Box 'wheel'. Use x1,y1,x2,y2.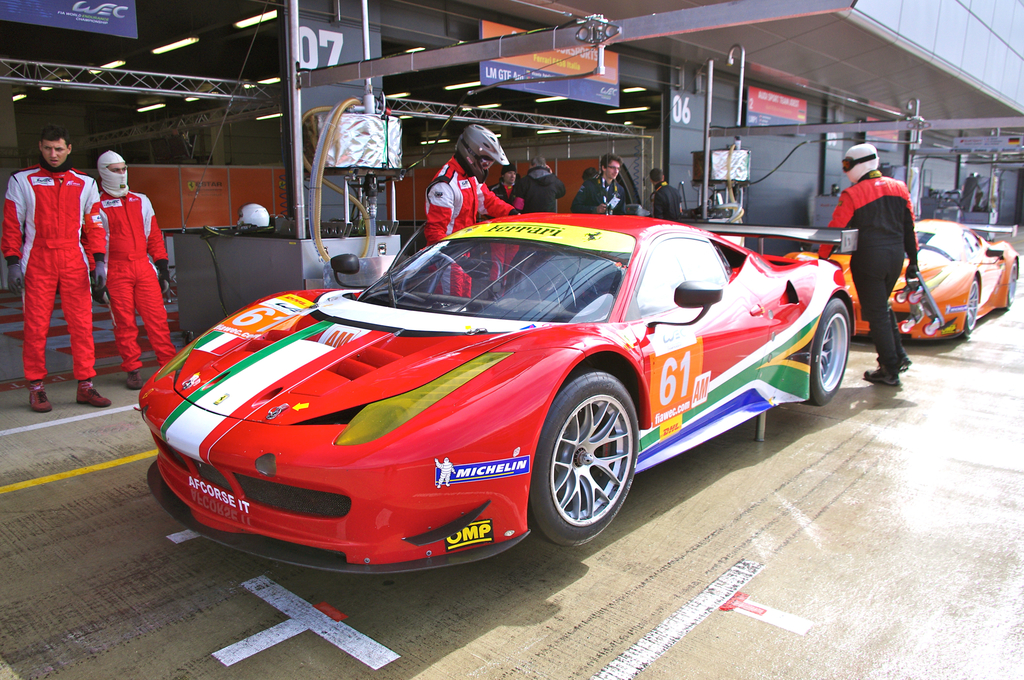
808,303,850,409.
